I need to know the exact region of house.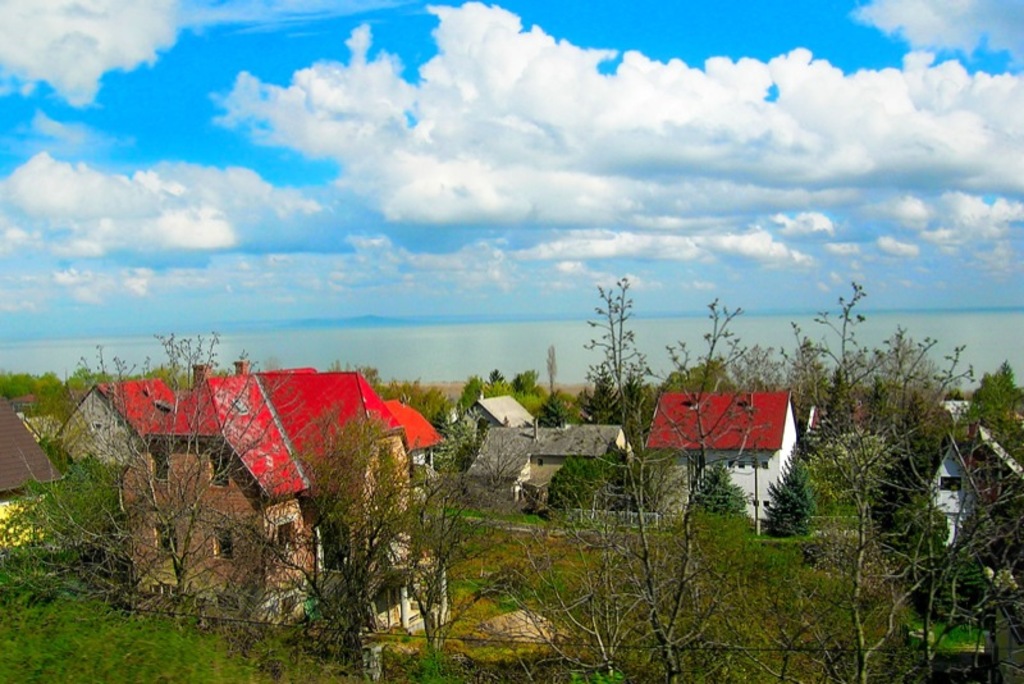
Region: 922 407 1023 544.
